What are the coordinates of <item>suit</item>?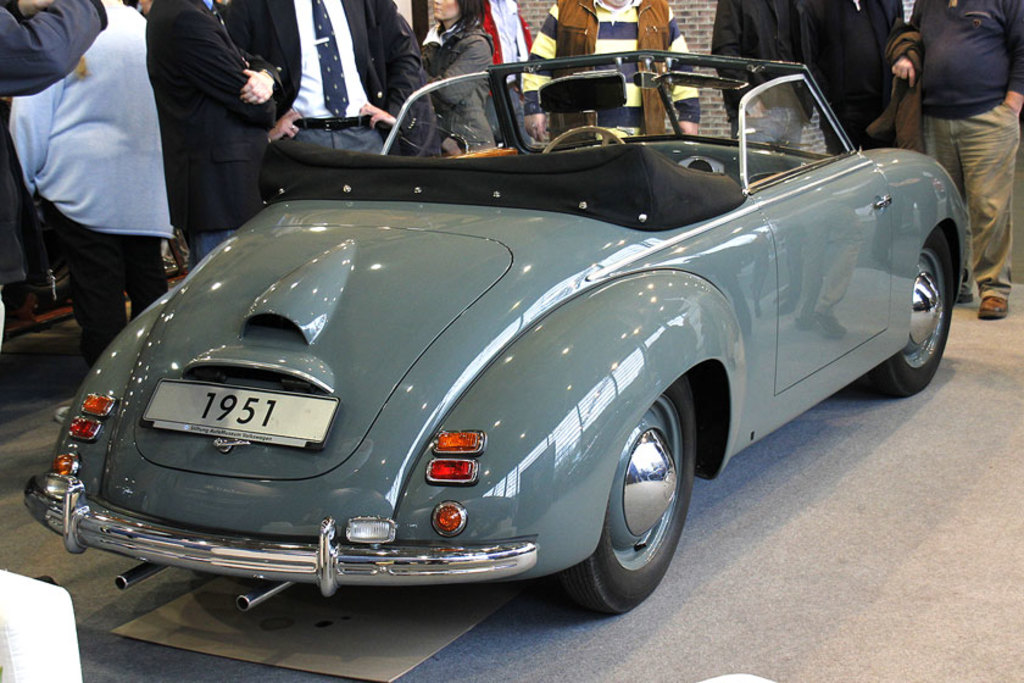
Rect(0, 0, 108, 99).
